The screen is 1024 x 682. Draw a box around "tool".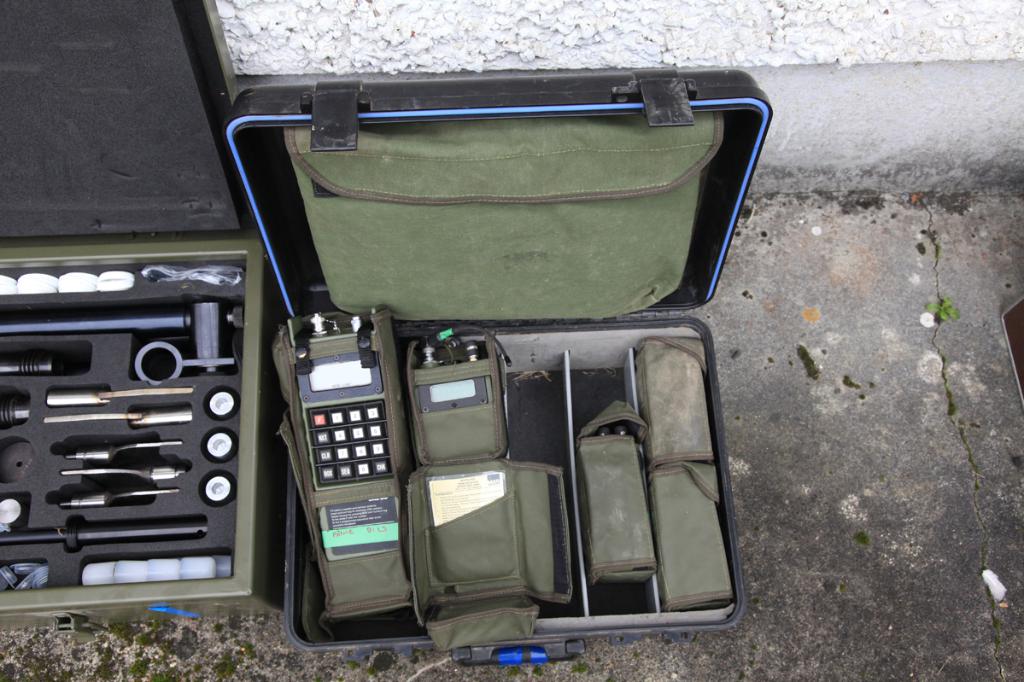
box(196, 473, 231, 504).
